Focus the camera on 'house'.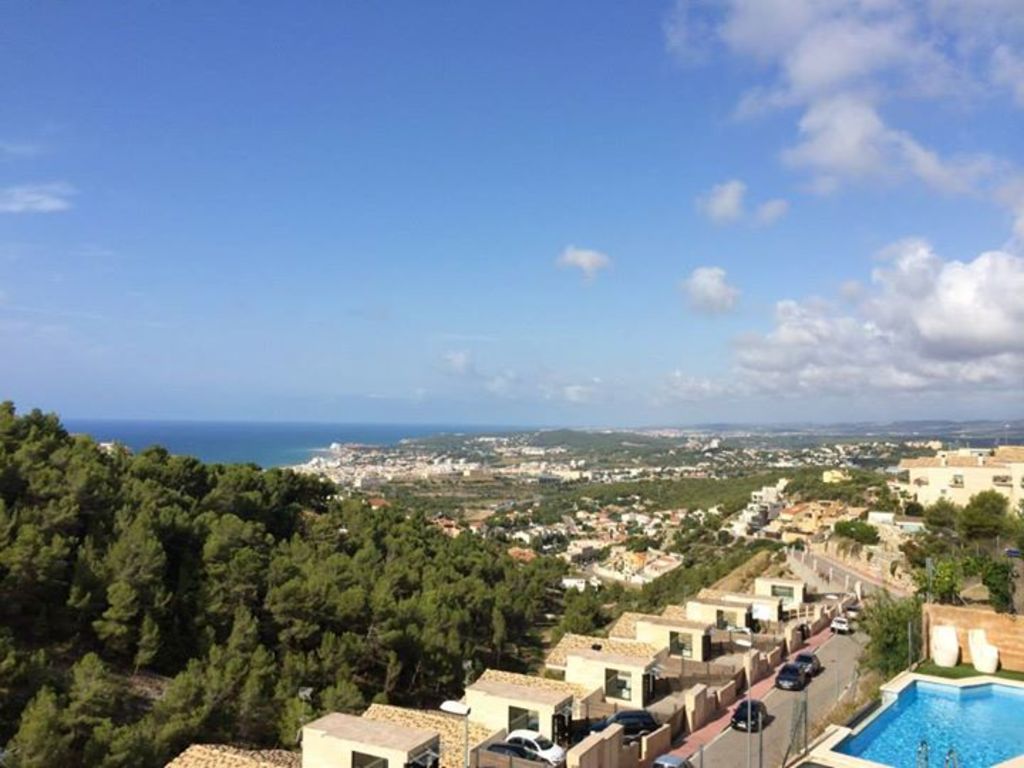
Focus region: (546,633,663,674).
